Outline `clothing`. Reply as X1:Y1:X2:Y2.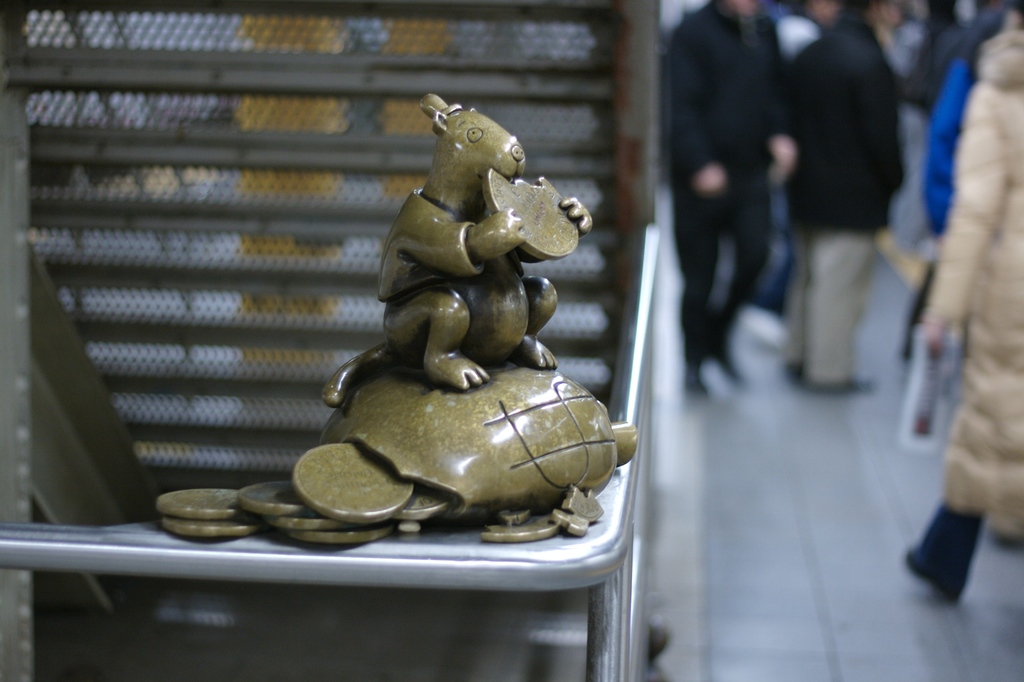
932:9:1002:234.
